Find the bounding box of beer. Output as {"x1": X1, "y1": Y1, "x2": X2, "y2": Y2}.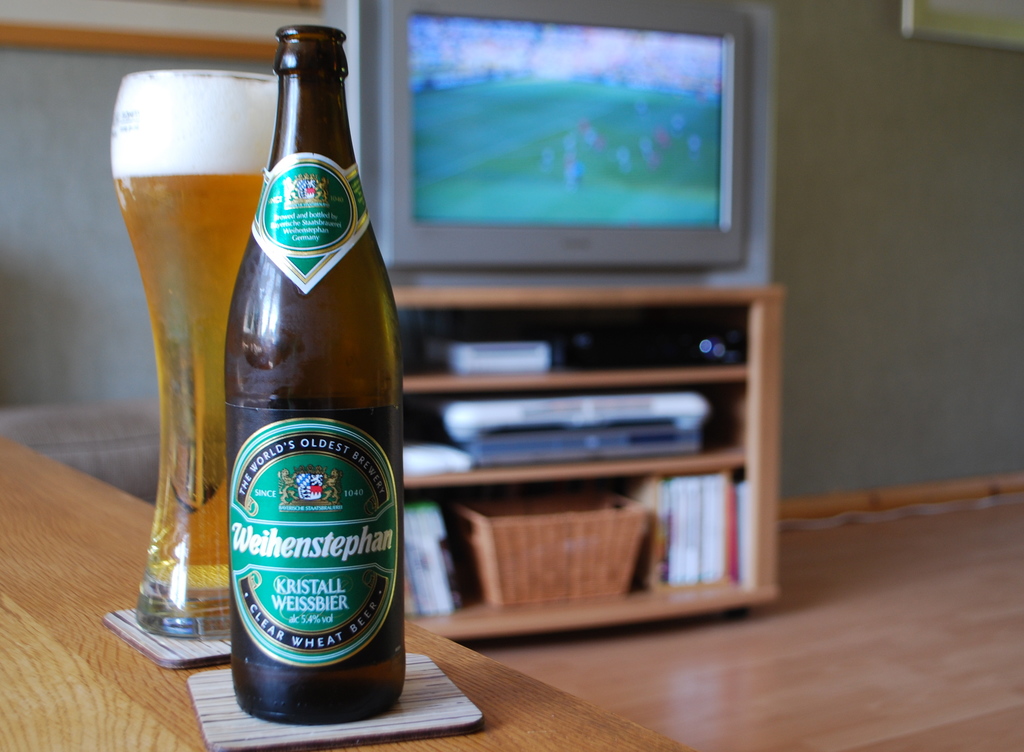
{"x1": 219, "y1": 19, "x2": 414, "y2": 724}.
